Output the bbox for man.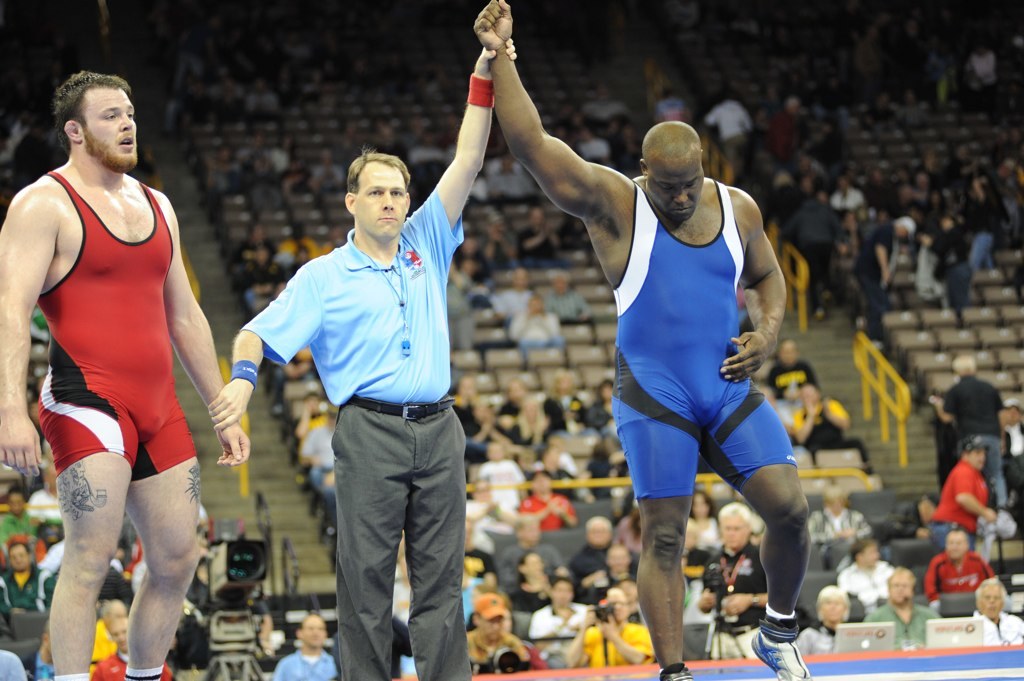
(933, 529, 999, 598).
